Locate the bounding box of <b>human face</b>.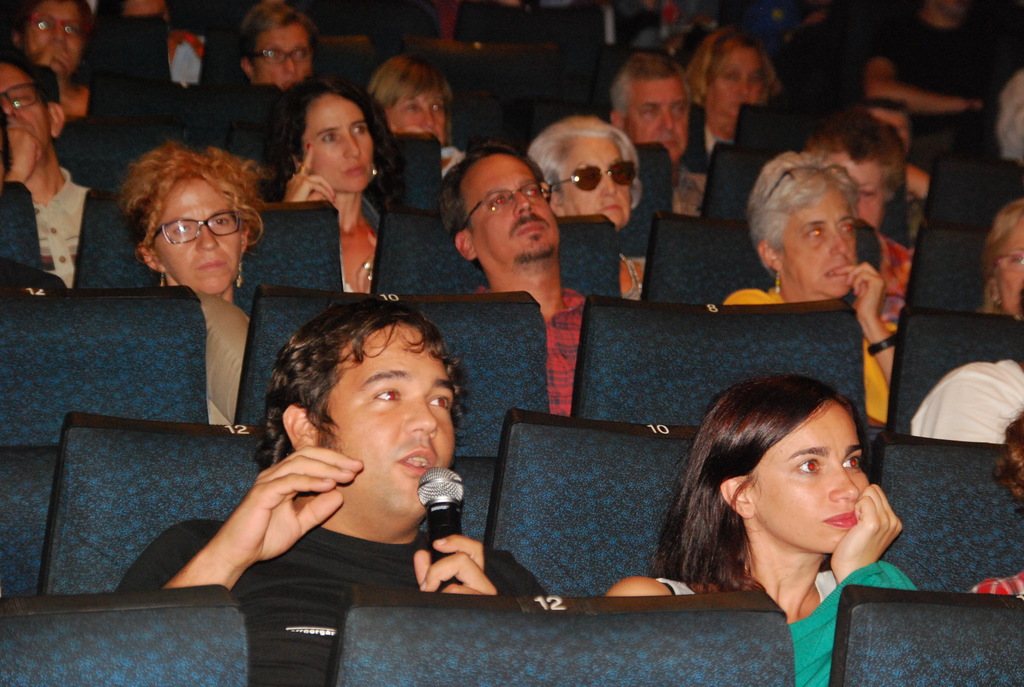
Bounding box: [x1=155, y1=179, x2=248, y2=290].
